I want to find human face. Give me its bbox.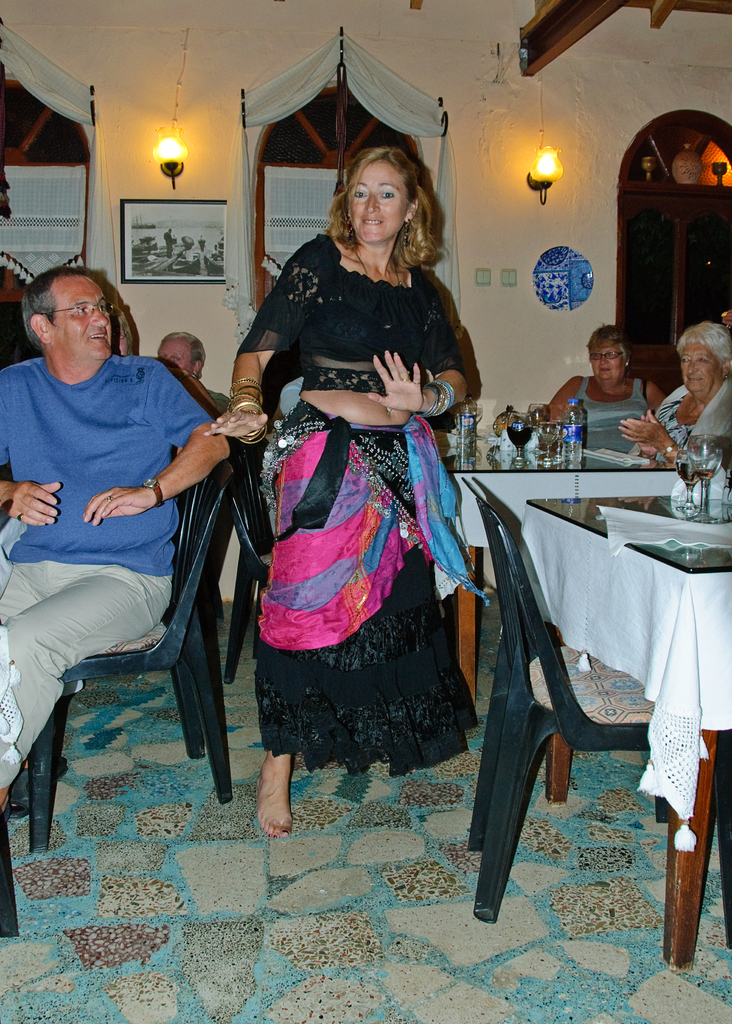
(589, 339, 622, 380).
